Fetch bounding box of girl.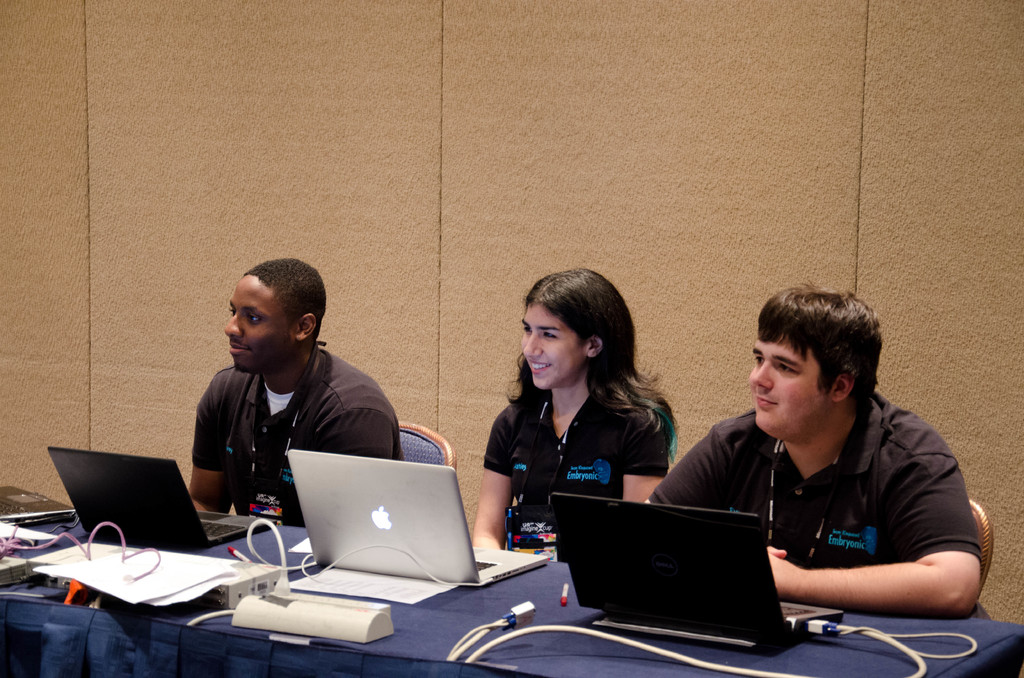
Bbox: BBox(470, 265, 680, 561).
